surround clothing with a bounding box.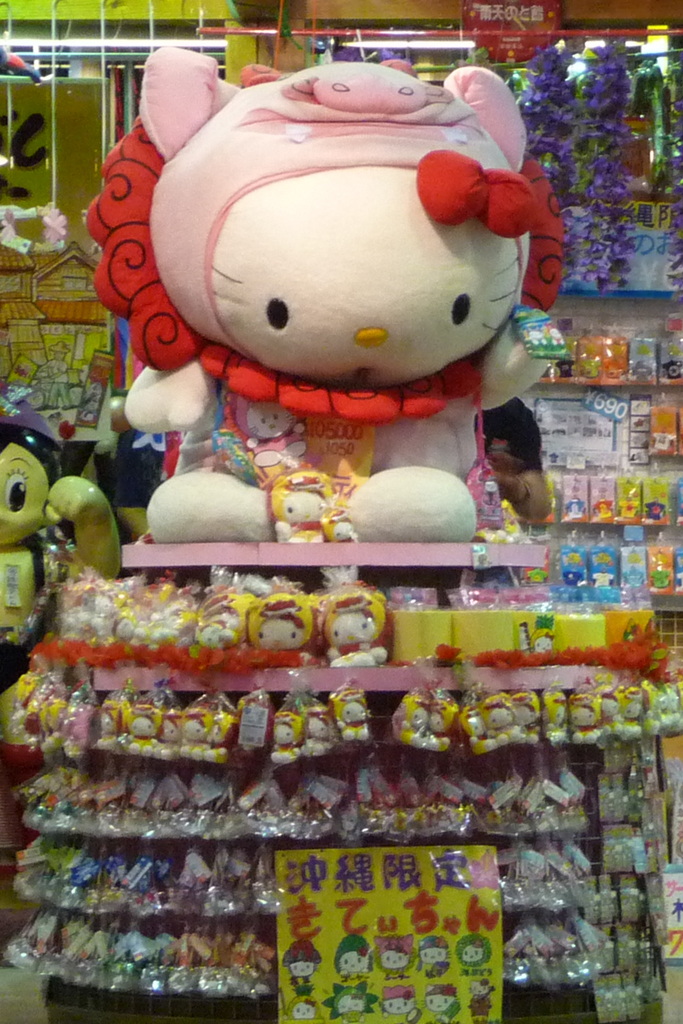
470/392/543/467.
